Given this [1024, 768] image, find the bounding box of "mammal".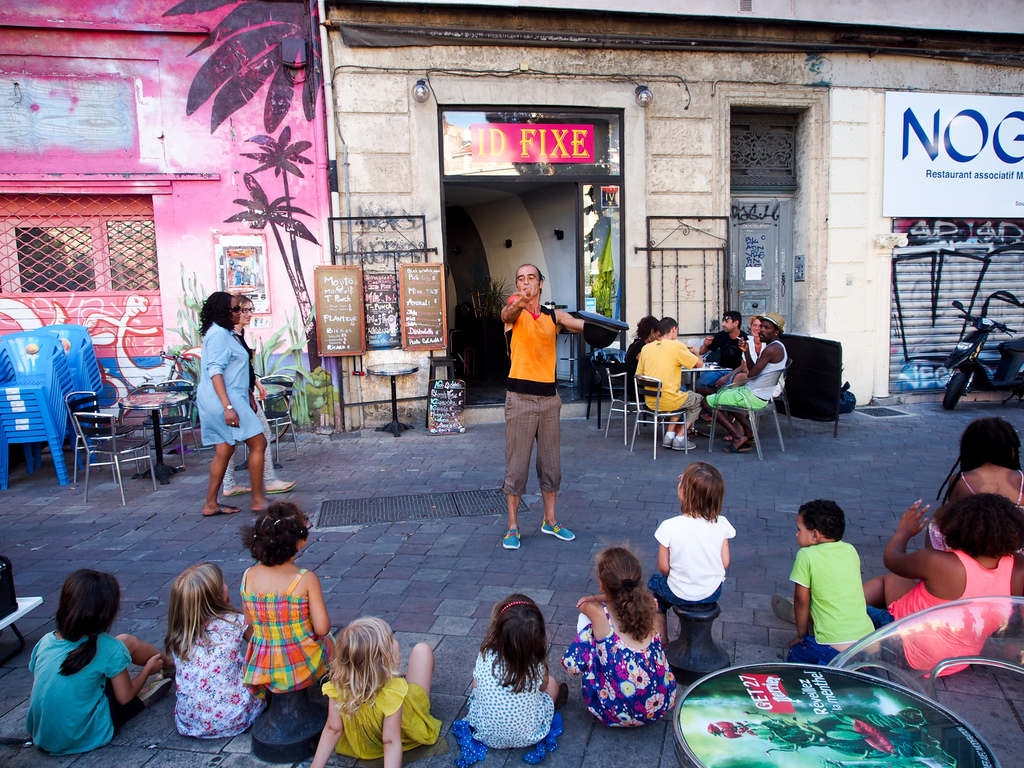
199:291:272:518.
